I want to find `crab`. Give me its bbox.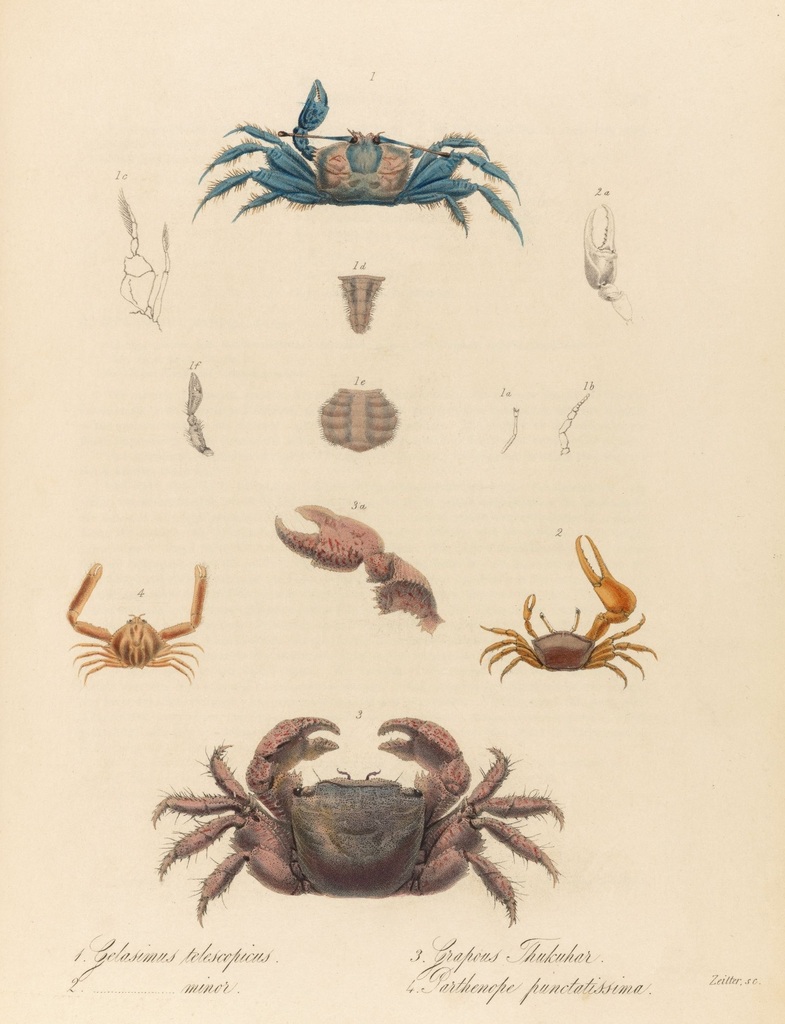
<region>156, 717, 569, 930</region>.
